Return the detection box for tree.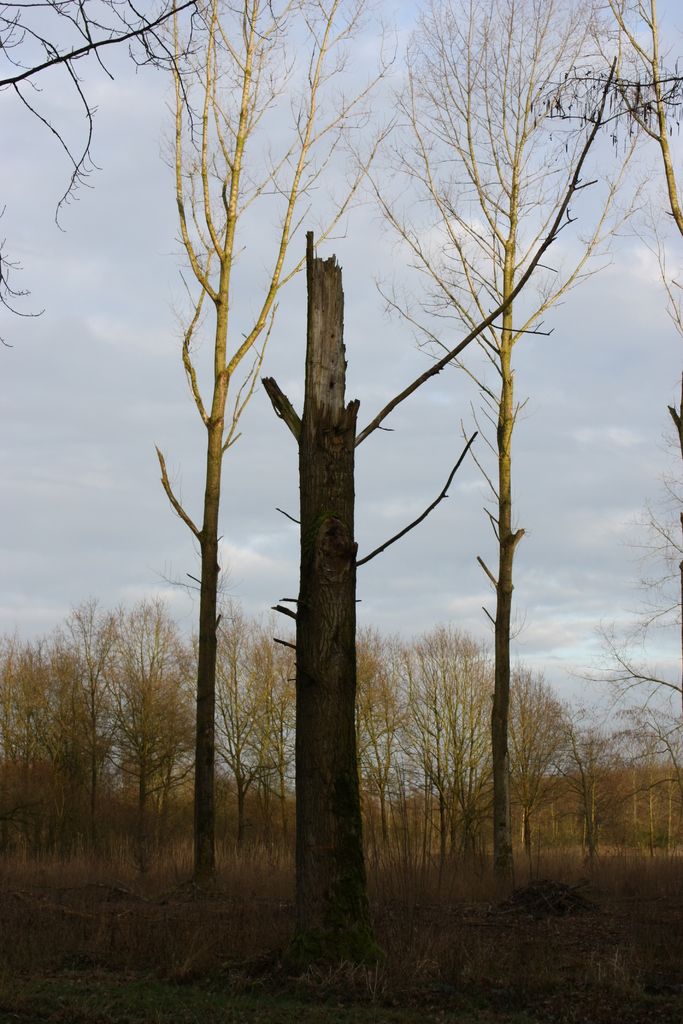
bbox=[127, 0, 423, 938].
